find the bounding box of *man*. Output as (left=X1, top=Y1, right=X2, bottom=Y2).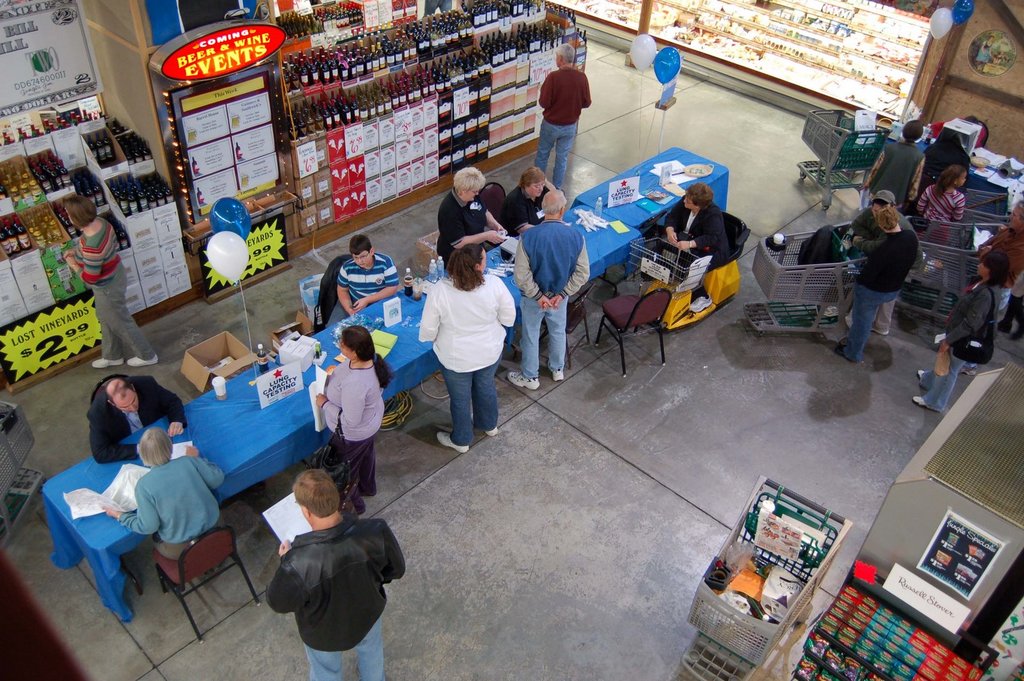
(left=850, top=190, right=925, bottom=335).
